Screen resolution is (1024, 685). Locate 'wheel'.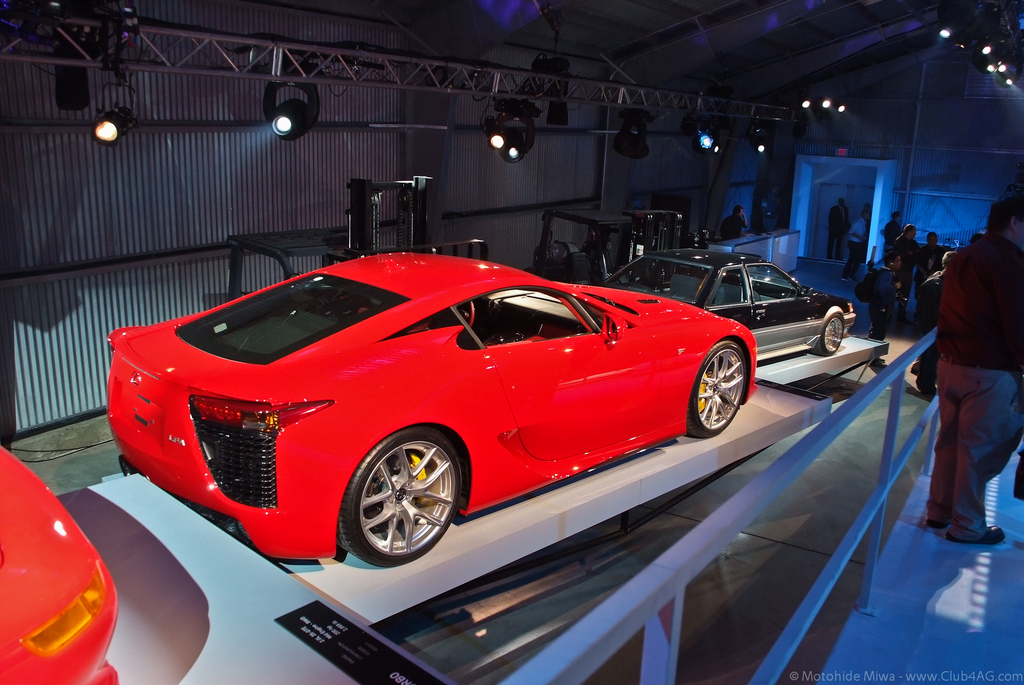
(left=815, top=310, right=846, bottom=357).
